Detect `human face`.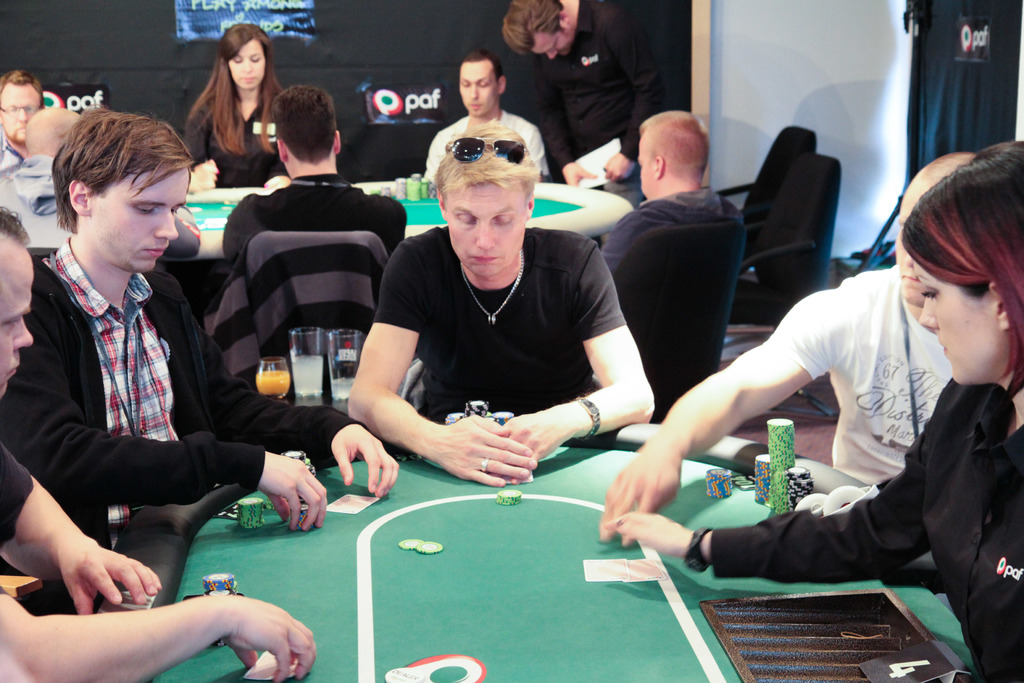
Detected at (461, 63, 499, 117).
